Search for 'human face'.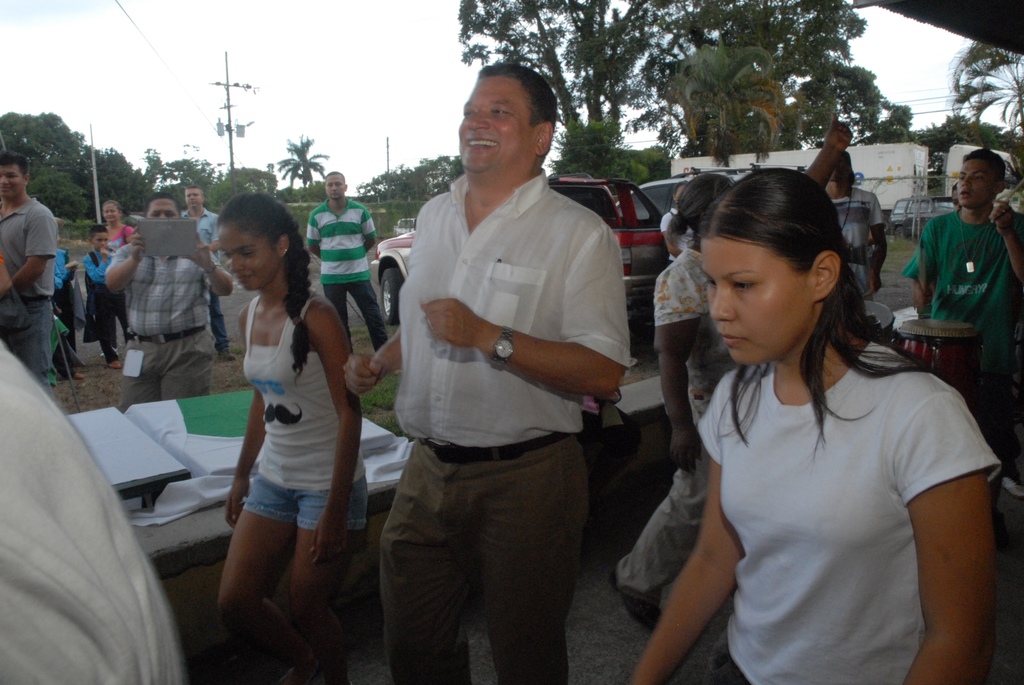
Found at (x1=456, y1=74, x2=535, y2=178).
